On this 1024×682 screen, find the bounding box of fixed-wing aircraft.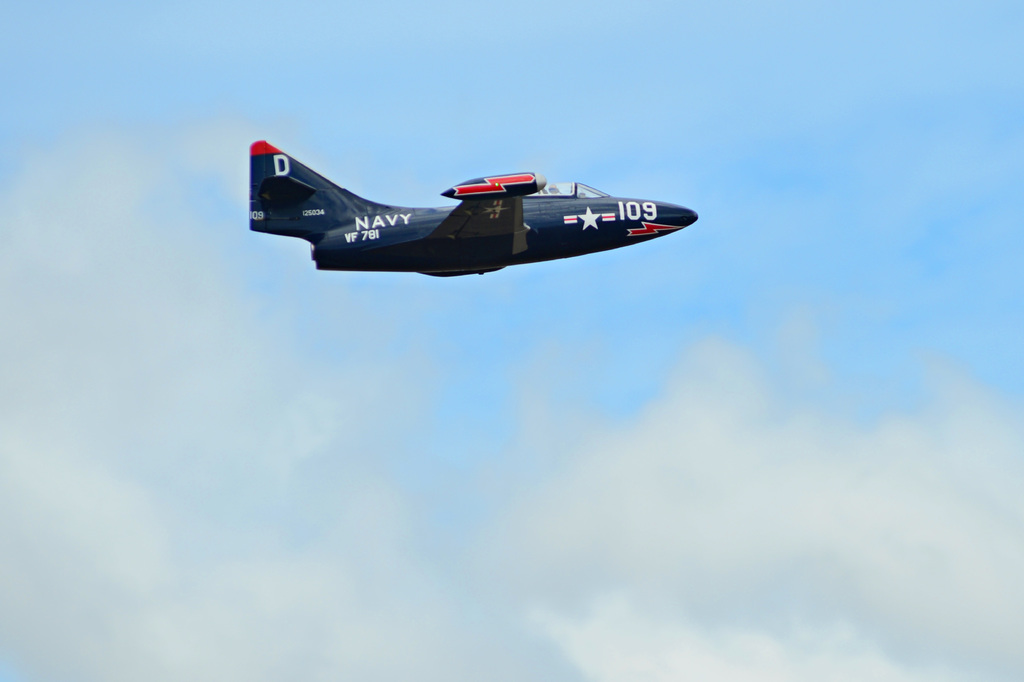
Bounding box: left=239, top=142, right=702, bottom=283.
